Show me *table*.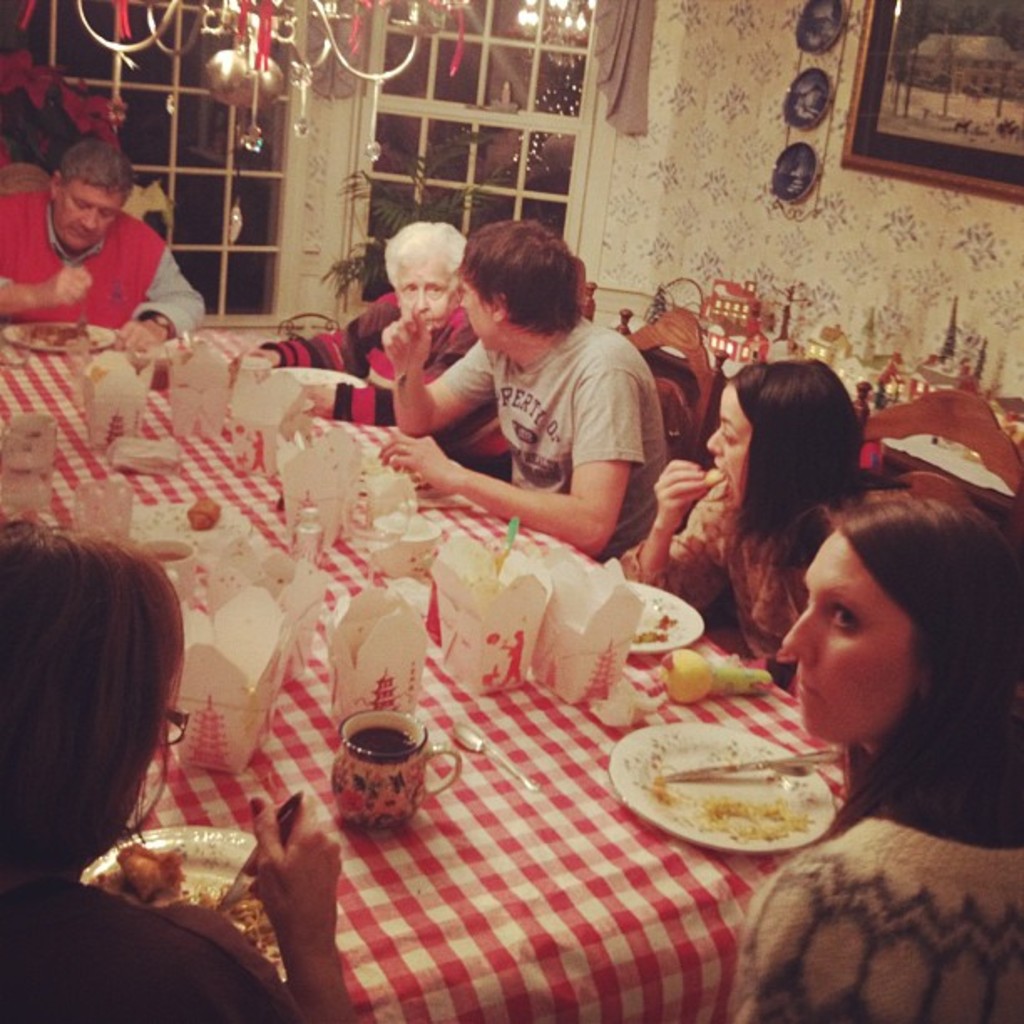
*table* is here: [0,328,852,1022].
